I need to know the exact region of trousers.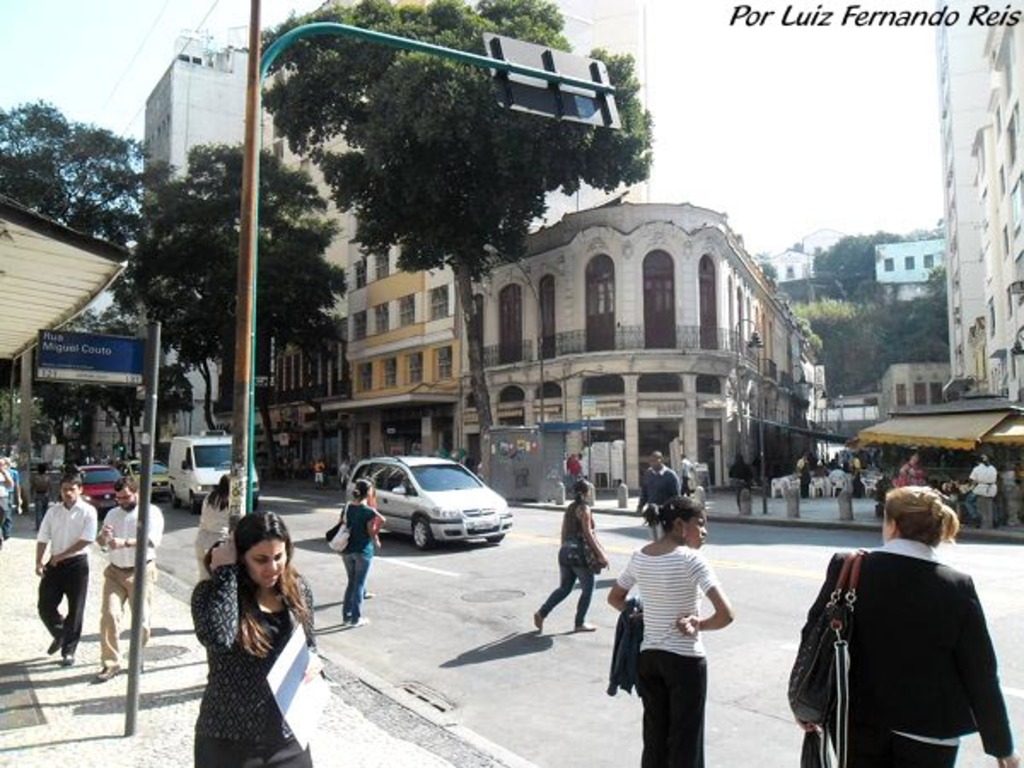
Region: 838 722 956 766.
